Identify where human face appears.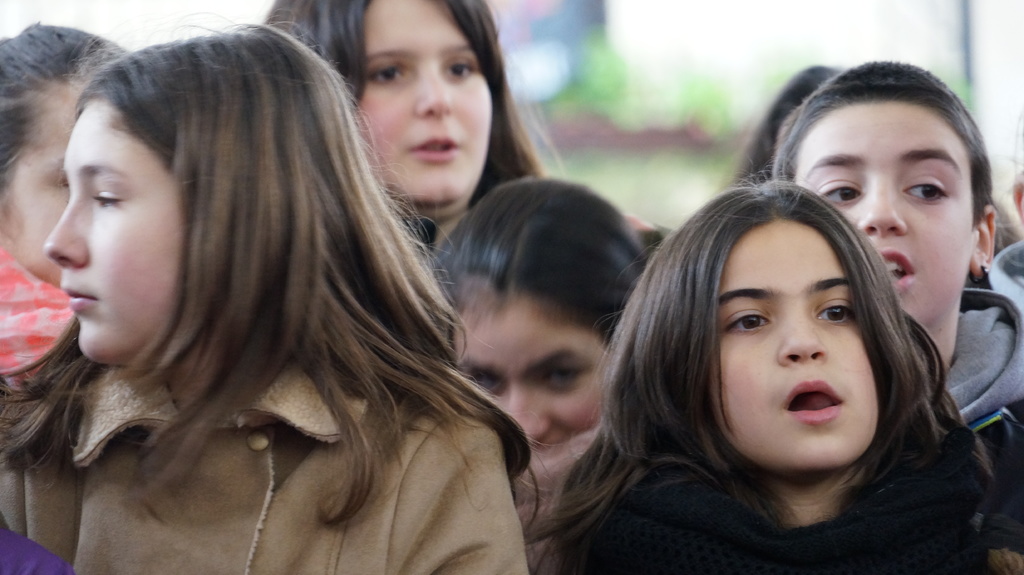
Appears at (714, 221, 874, 472).
